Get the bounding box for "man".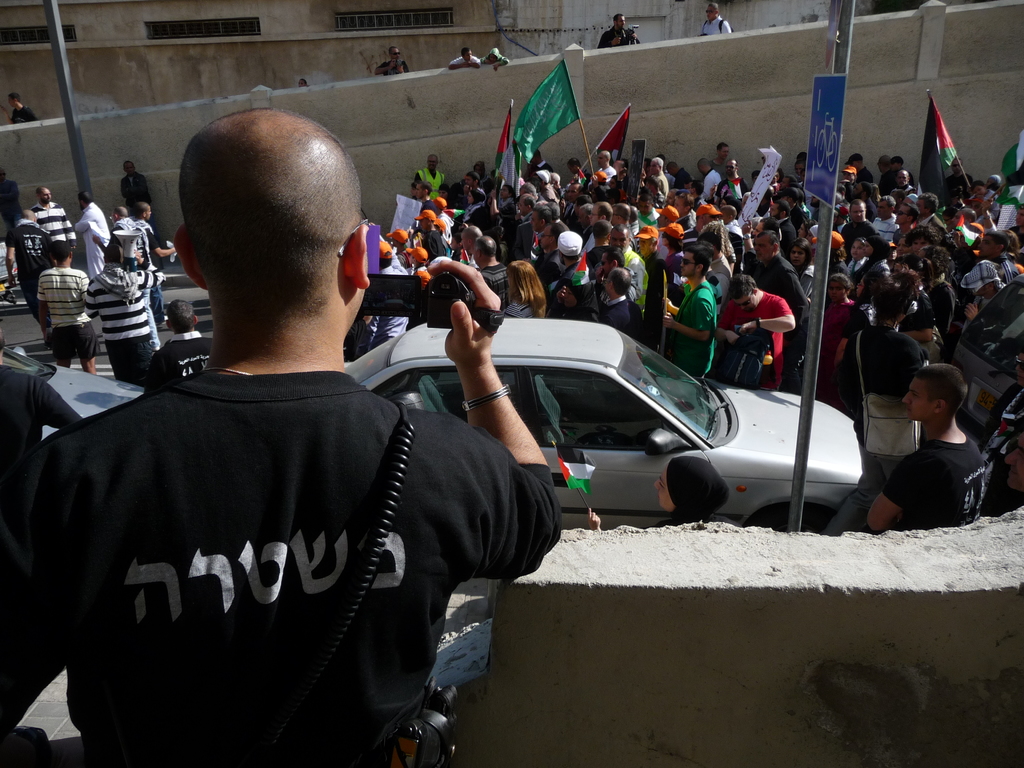
locate(484, 47, 511, 72).
